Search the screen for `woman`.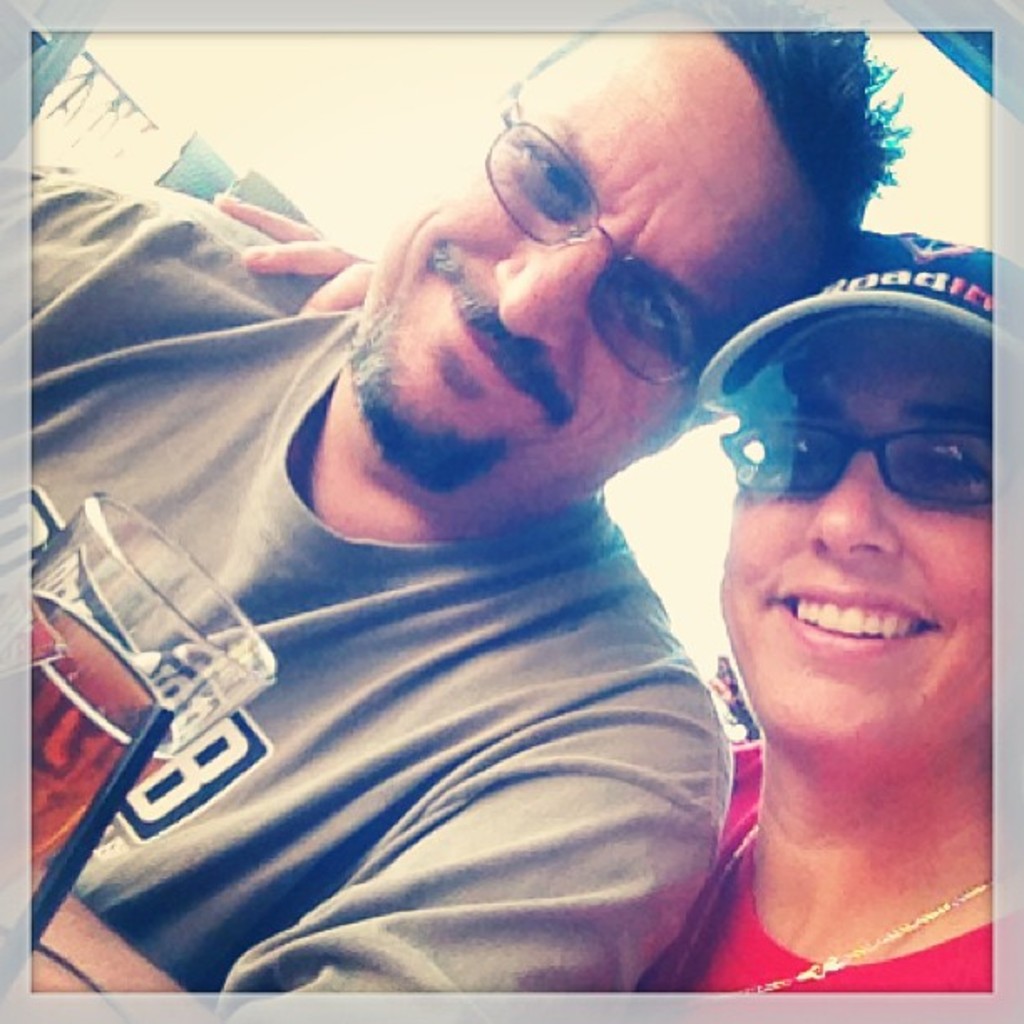
Found at rect(644, 199, 1023, 994).
